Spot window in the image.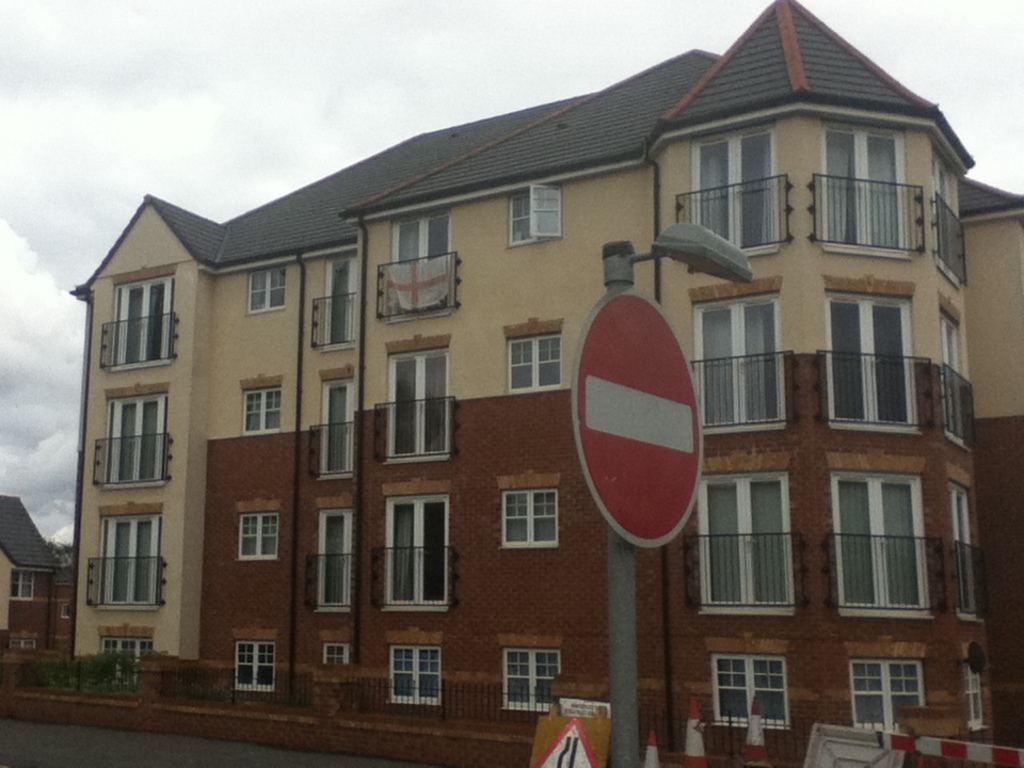
window found at crop(12, 574, 42, 598).
